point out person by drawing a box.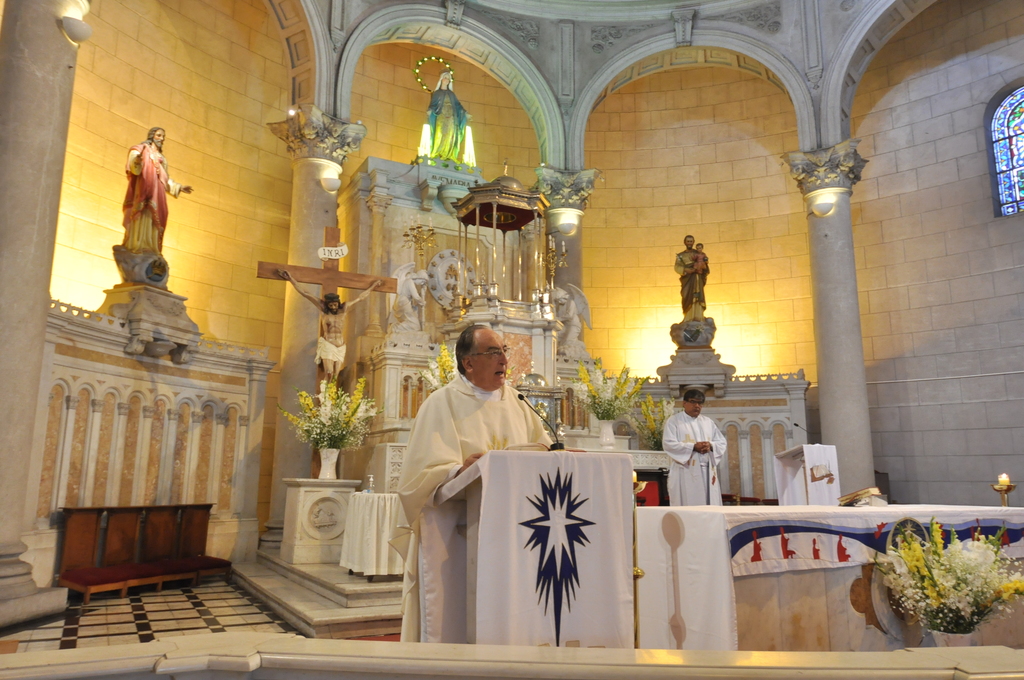
l=102, t=97, r=175, b=298.
